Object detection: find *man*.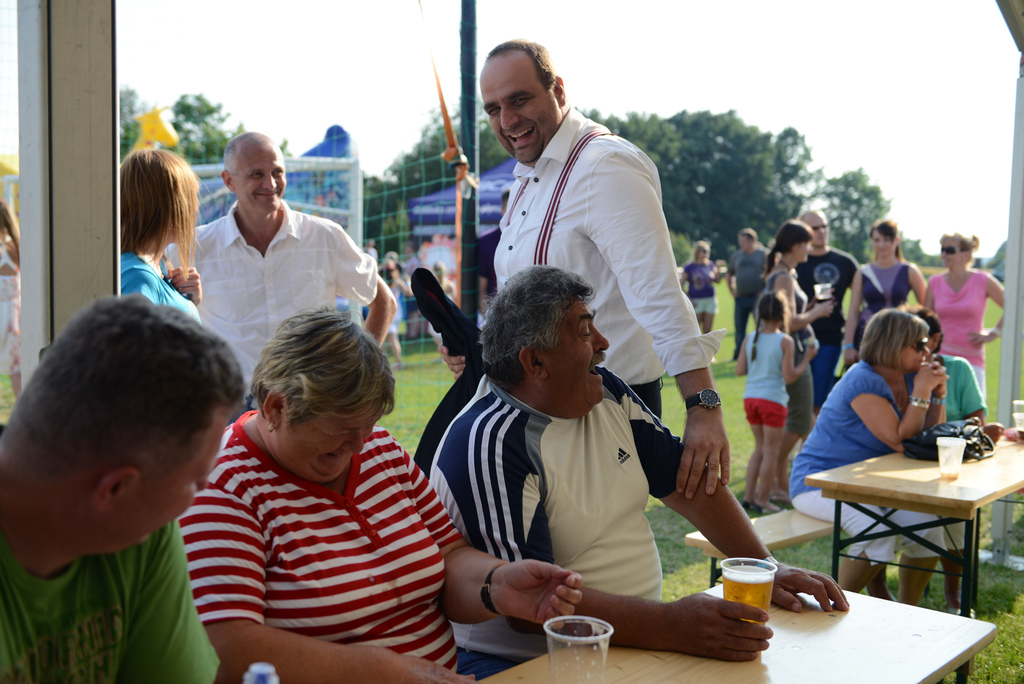
[left=166, top=129, right=398, bottom=412].
